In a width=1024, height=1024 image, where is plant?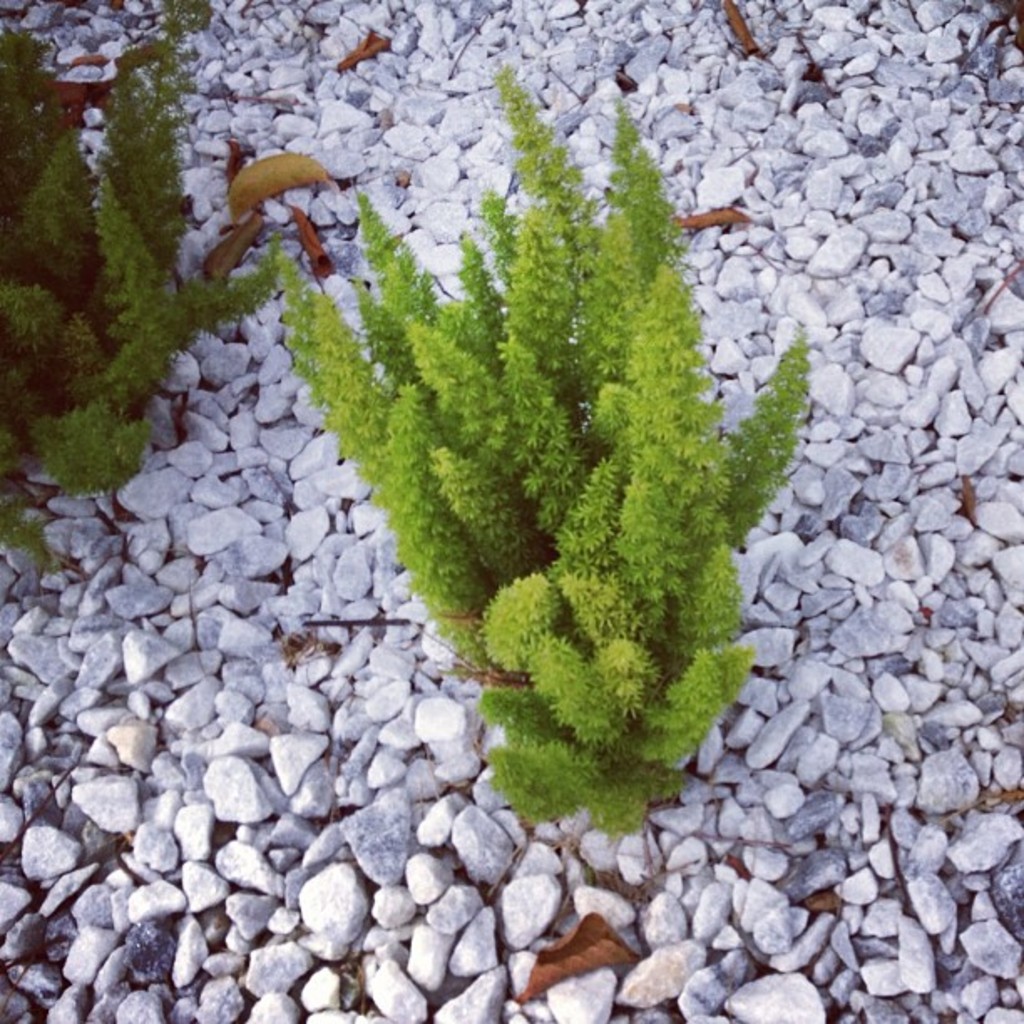
(279,49,813,850).
